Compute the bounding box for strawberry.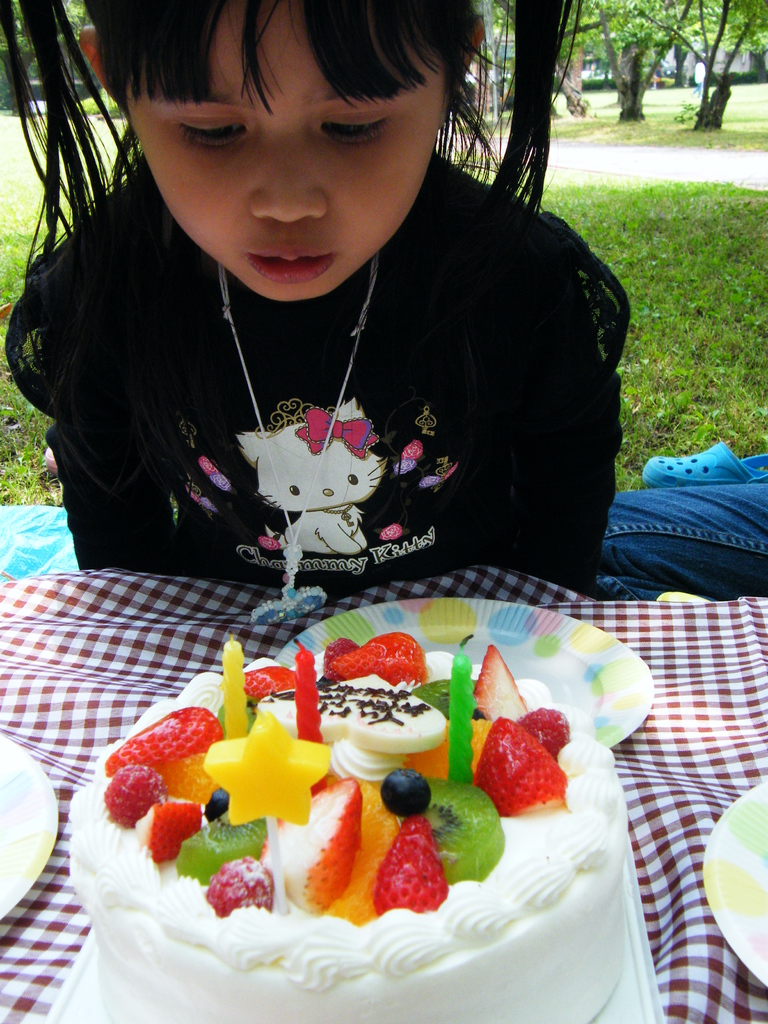
x1=503, y1=713, x2=587, y2=755.
